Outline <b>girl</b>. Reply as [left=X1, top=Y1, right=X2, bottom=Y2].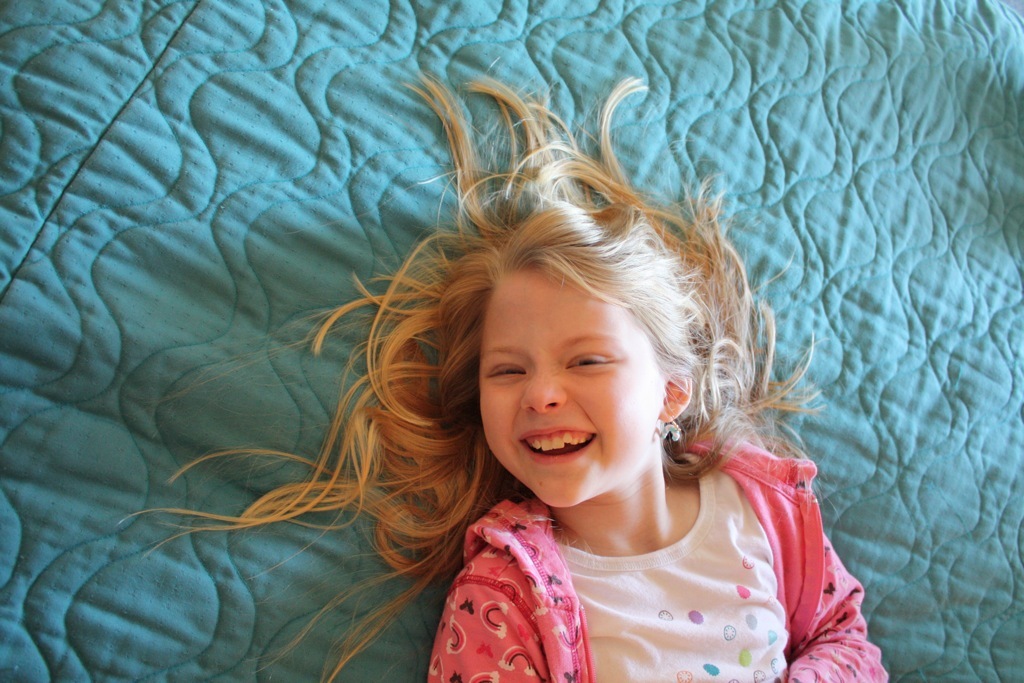
[left=116, top=58, right=888, bottom=682].
